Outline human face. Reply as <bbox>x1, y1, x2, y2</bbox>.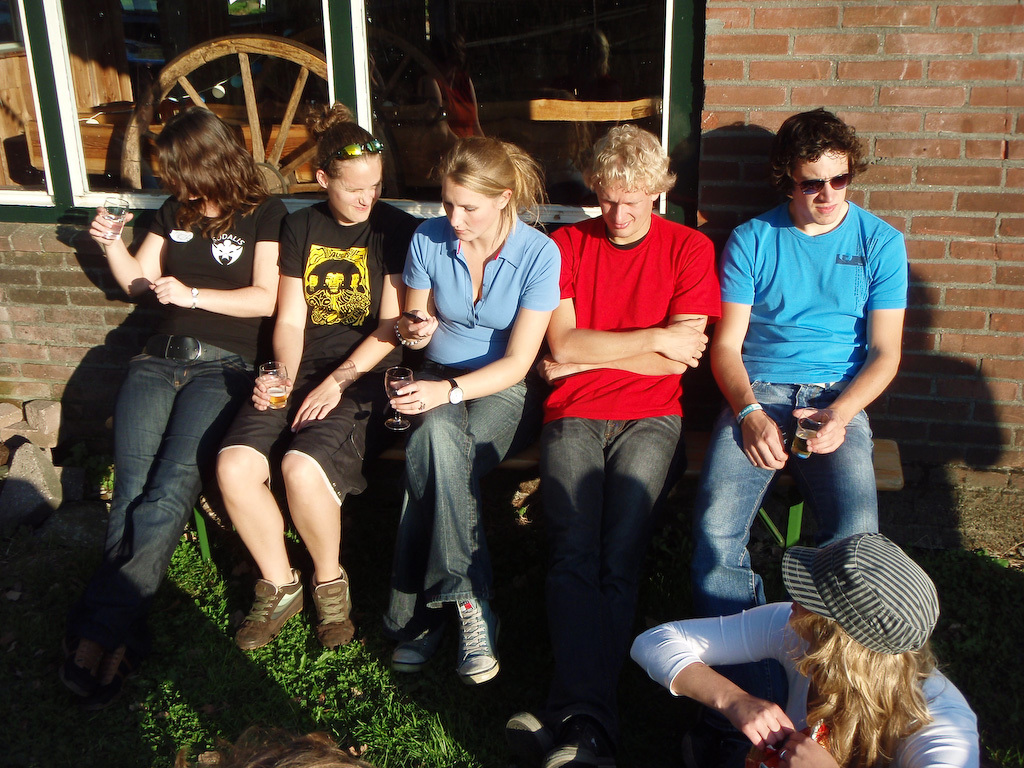
<bbox>792, 145, 854, 223</bbox>.
